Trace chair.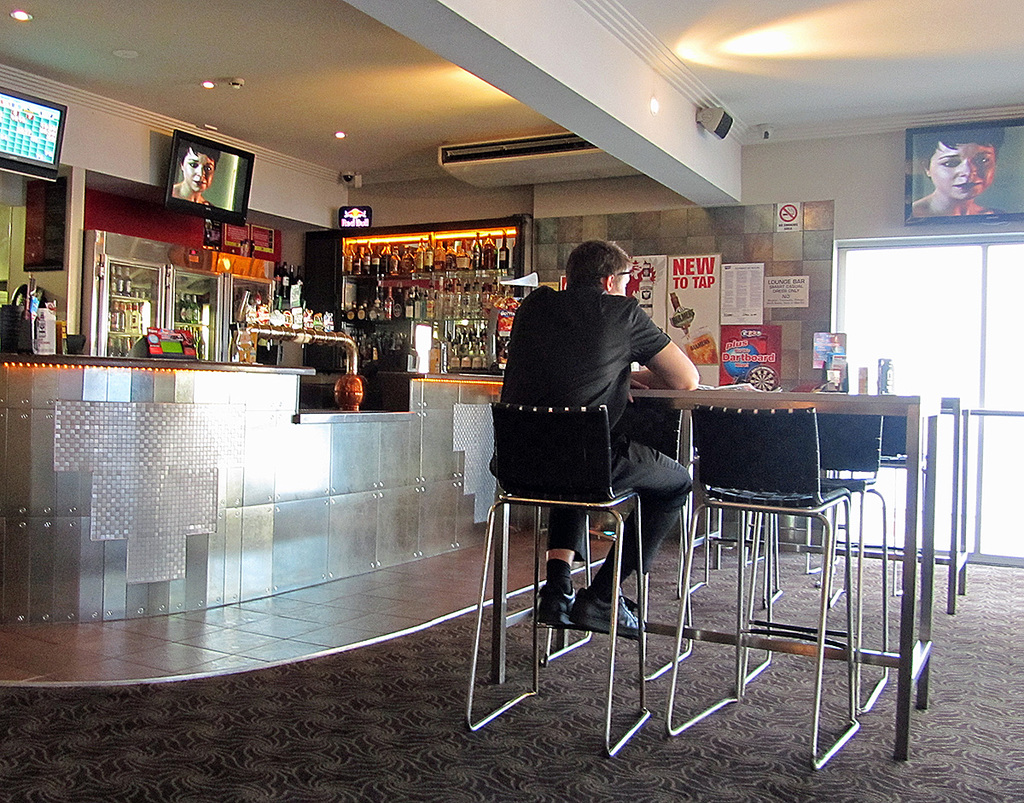
Traced to {"x1": 664, "y1": 406, "x2": 864, "y2": 768}.
